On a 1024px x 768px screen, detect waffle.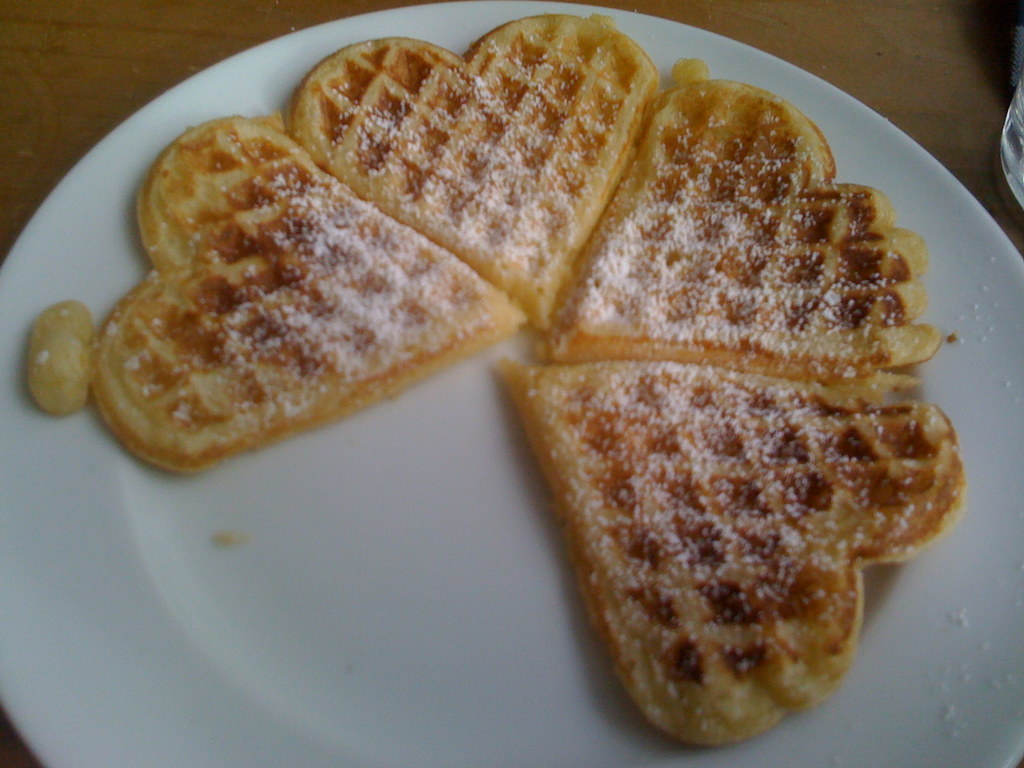
283/10/662/316.
